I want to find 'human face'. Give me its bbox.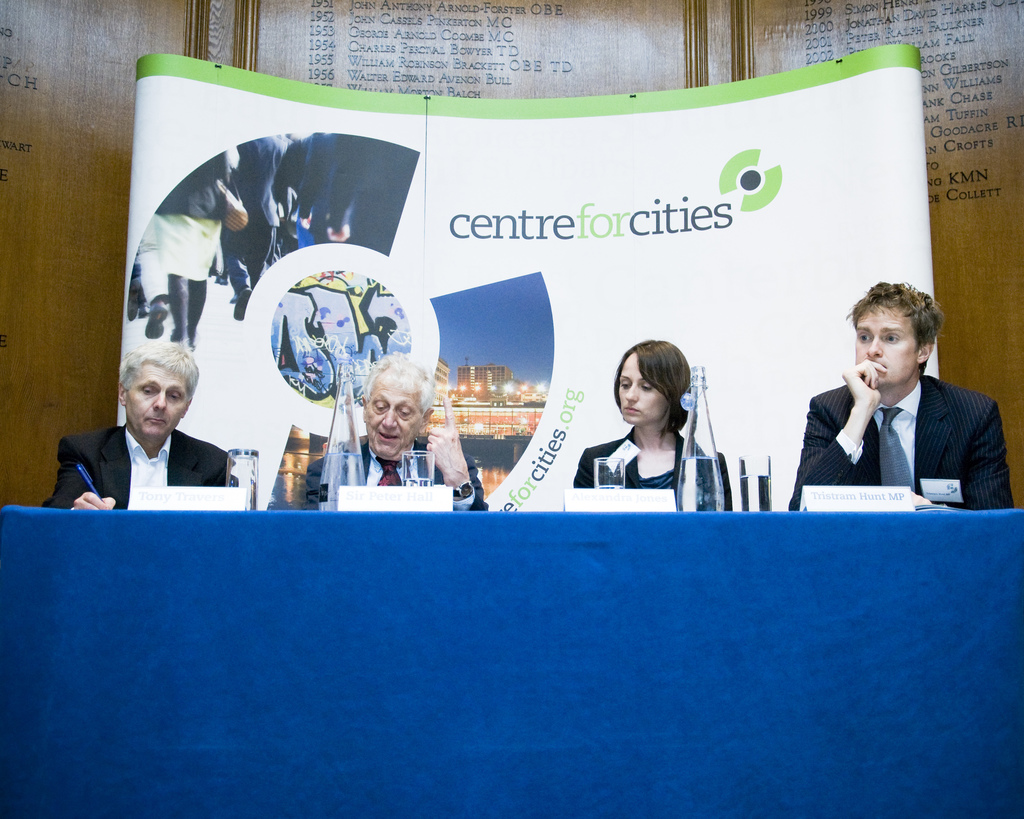
(617, 357, 672, 431).
